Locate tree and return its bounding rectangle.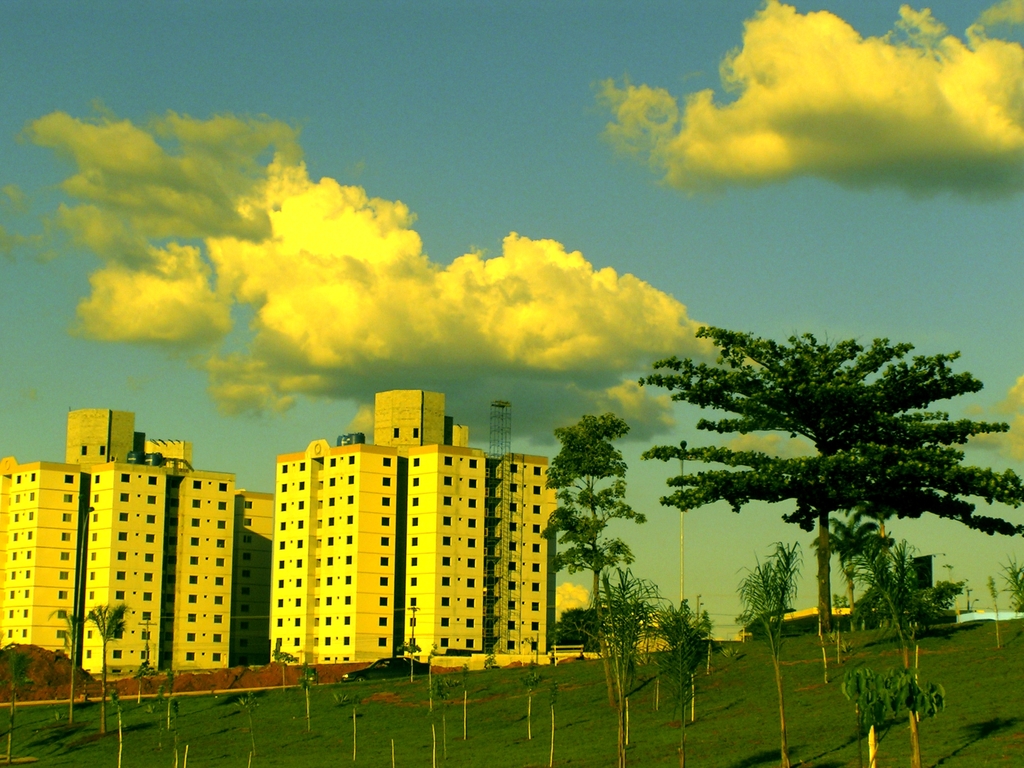
[x1=42, y1=607, x2=85, y2=730].
